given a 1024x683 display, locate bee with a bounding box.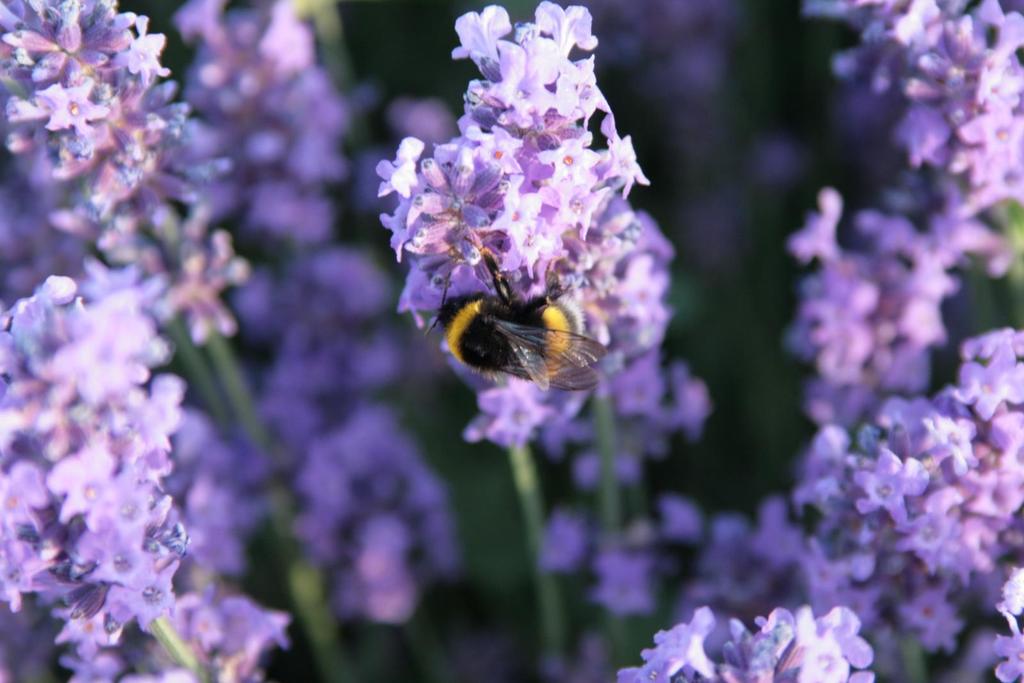
Located: locate(415, 250, 611, 408).
